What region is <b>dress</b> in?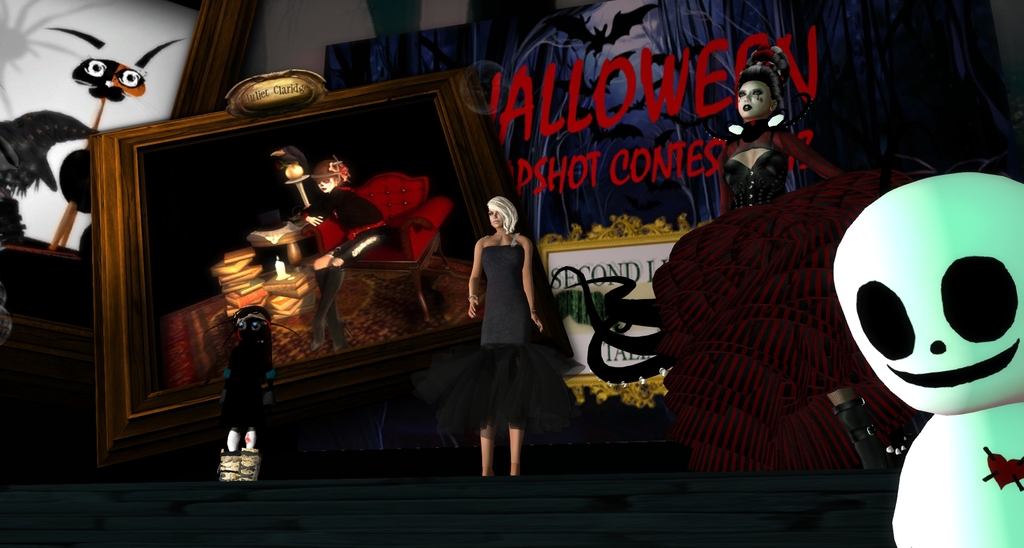
726:147:791:211.
